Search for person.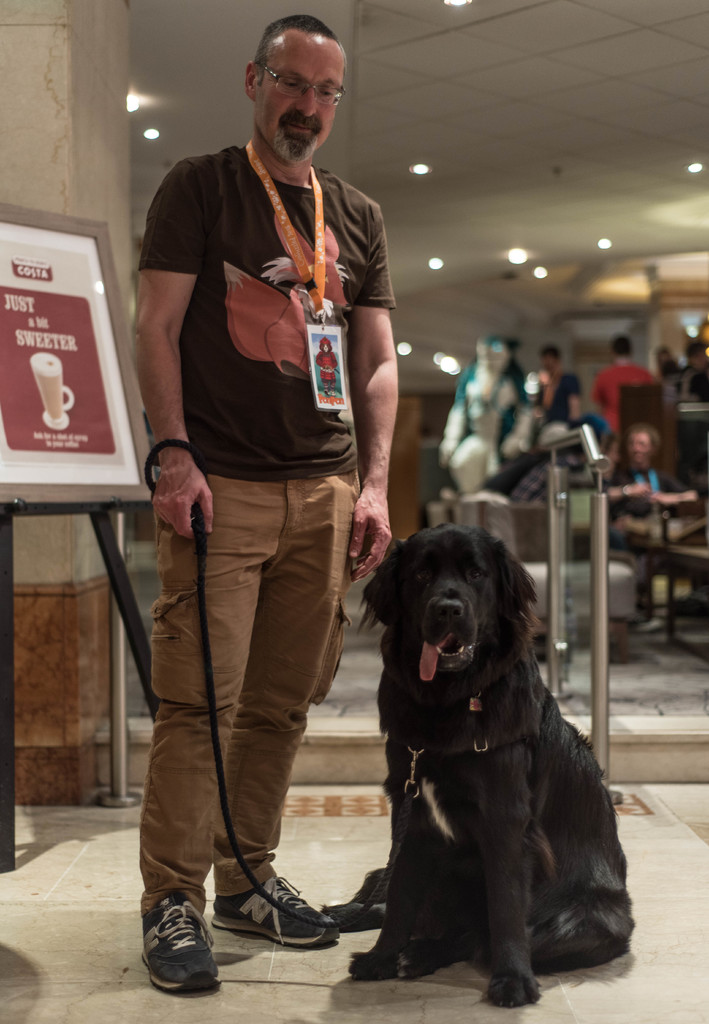
Found at left=595, top=424, right=708, bottom=584.
